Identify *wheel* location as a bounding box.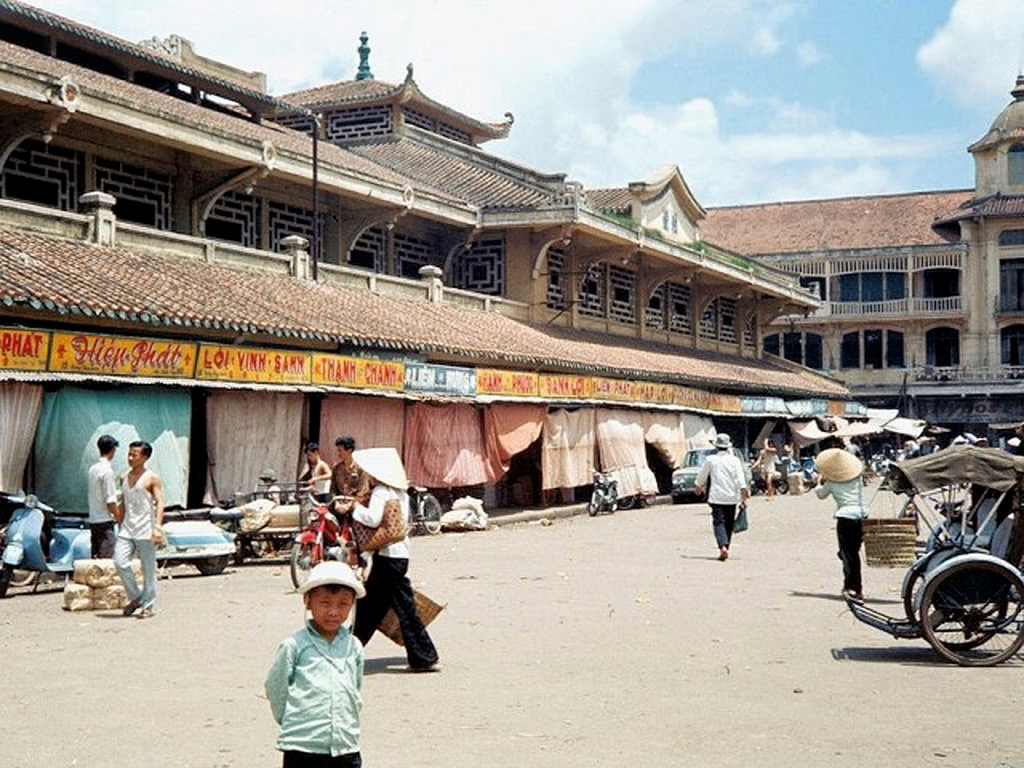
region(590, 492, 604, 516).
